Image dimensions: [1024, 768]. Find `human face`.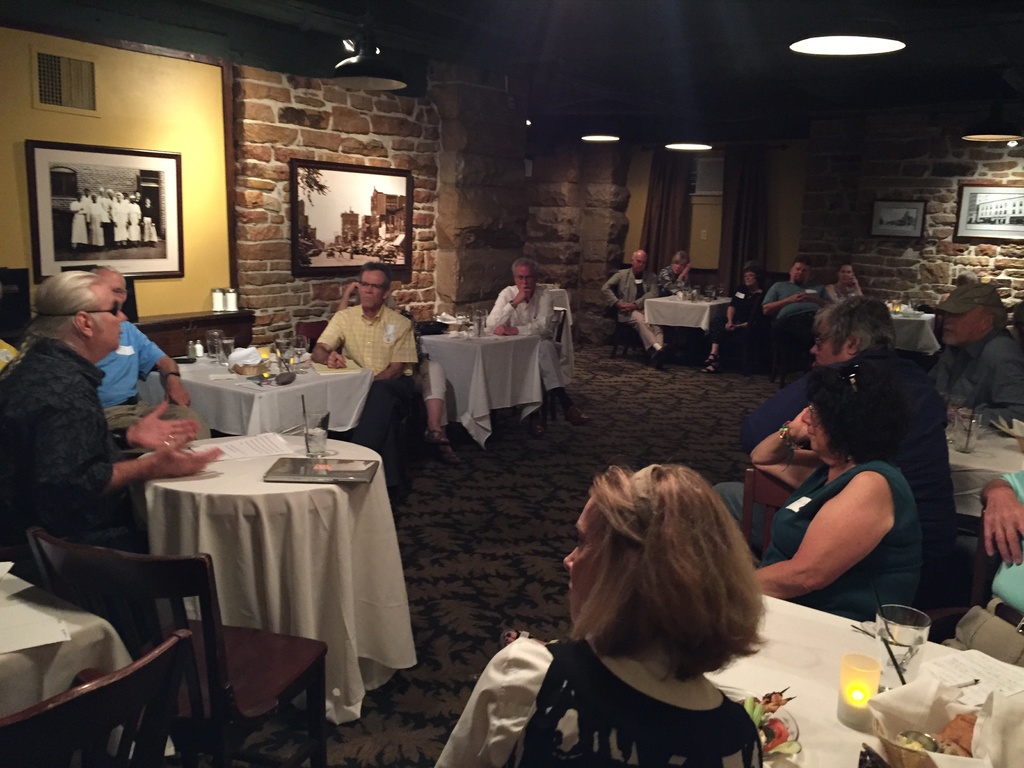
detection(90, 287, 127, 353).
